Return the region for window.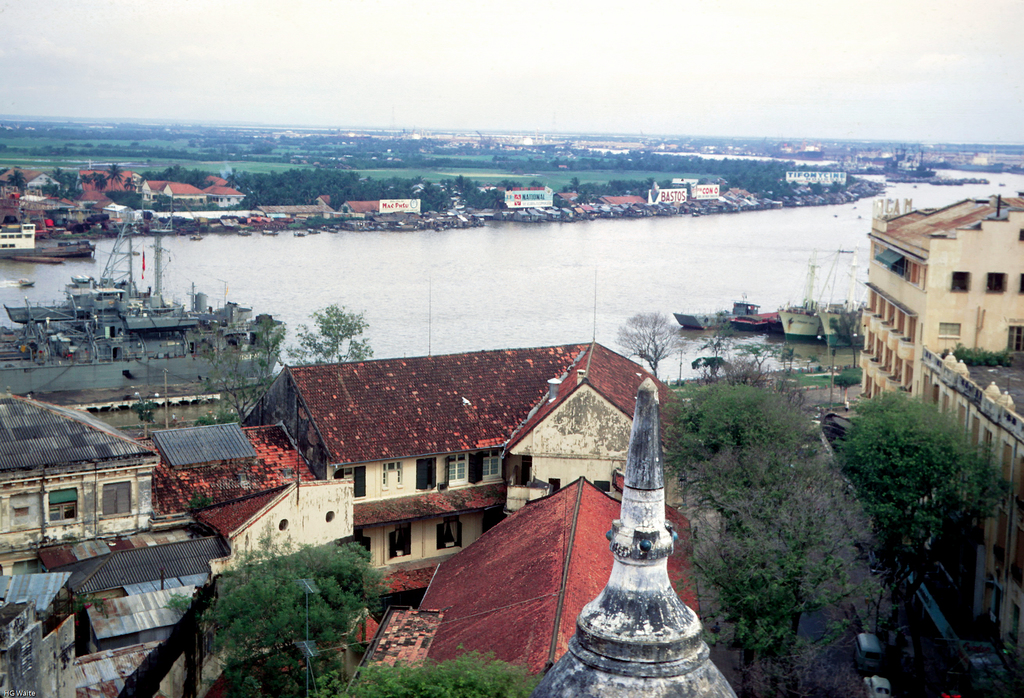
937, 394, 948, 415.
